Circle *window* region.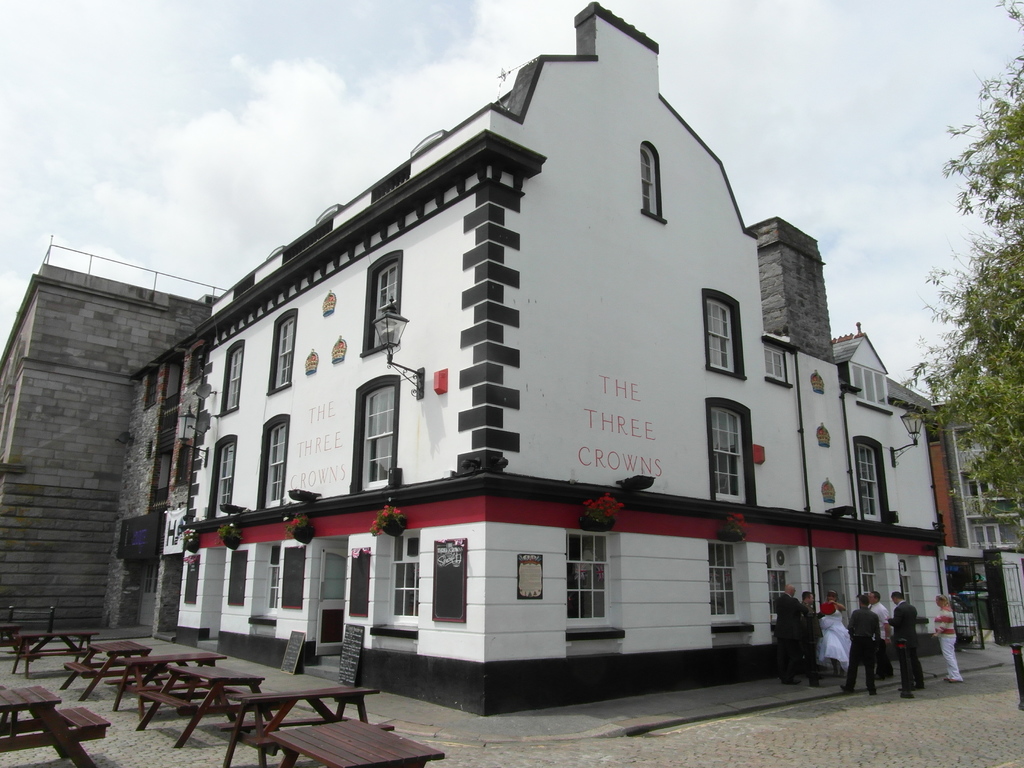
Region: box(954, 426, 992, 474).
